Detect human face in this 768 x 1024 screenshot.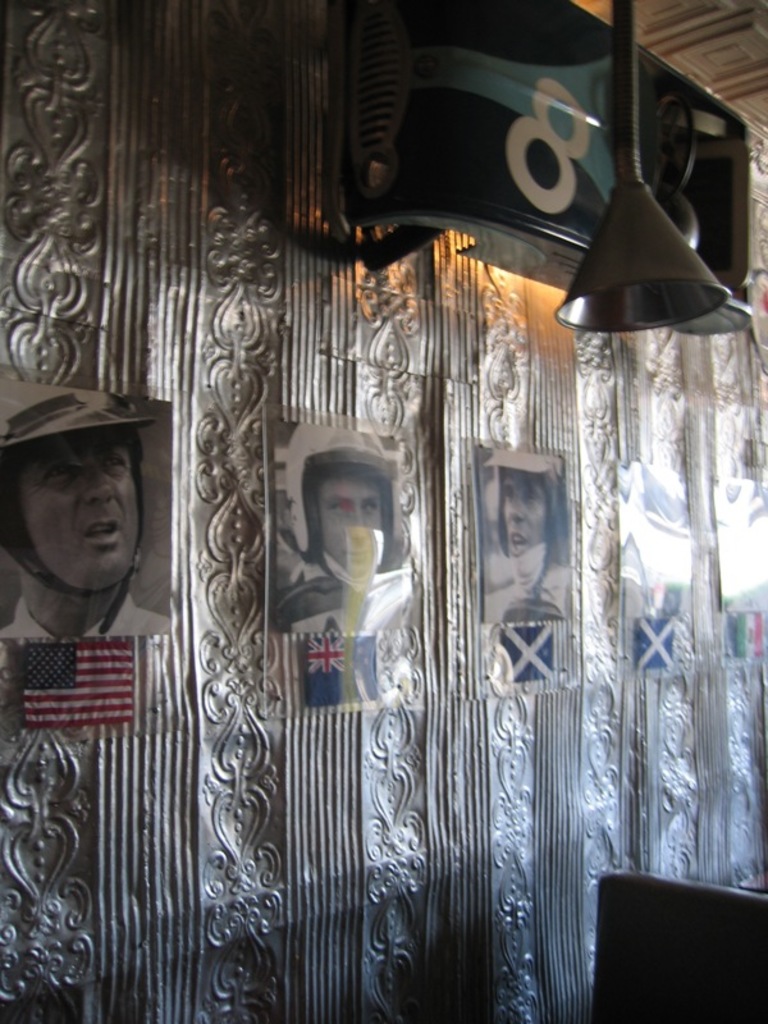
Detection: detection(15, 431, 140, 598).
